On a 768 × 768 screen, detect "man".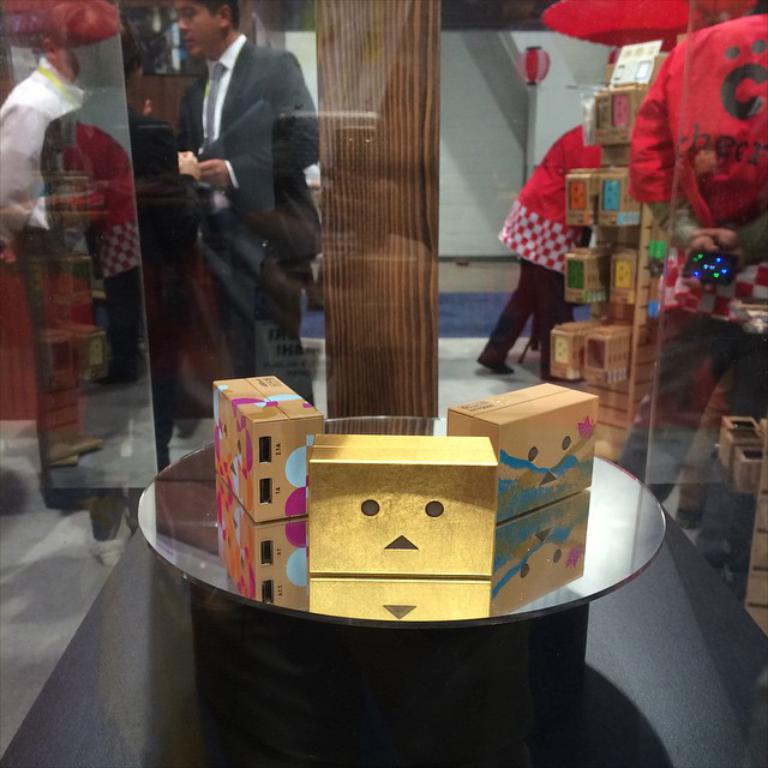
[left=38, top=14, right=203, bottom=539].
